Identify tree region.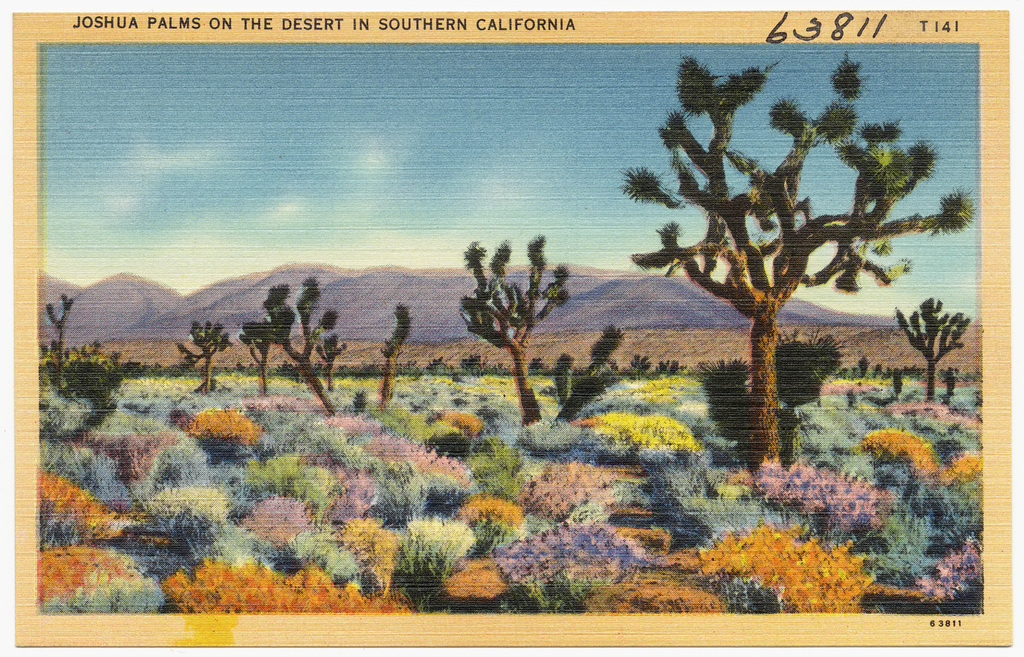
Region: crop(613, 53, 978, 473).
